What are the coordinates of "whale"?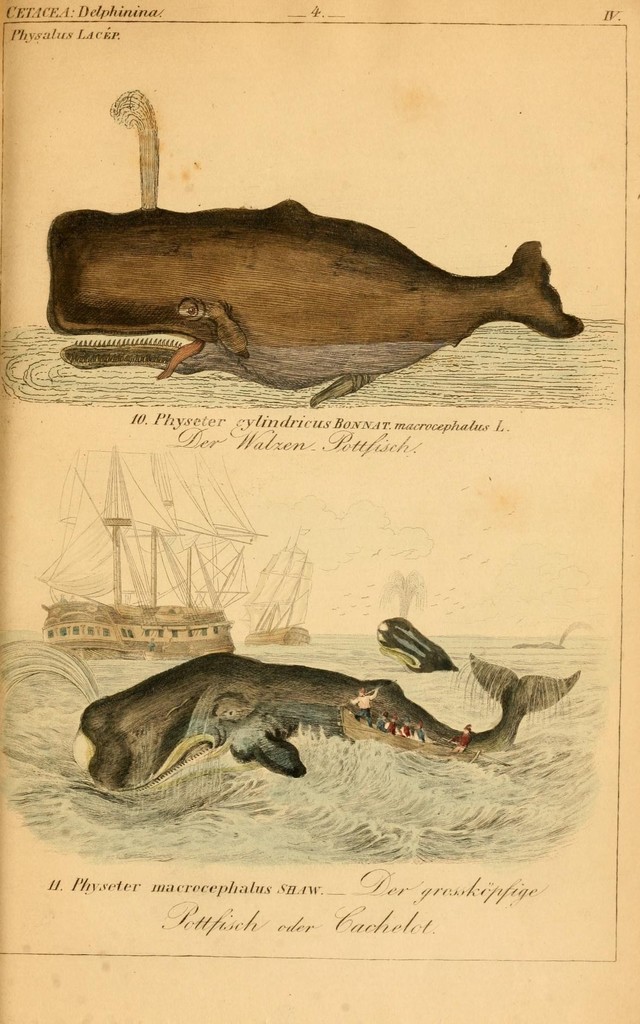
bbox=[43, 196, 588, 408].
